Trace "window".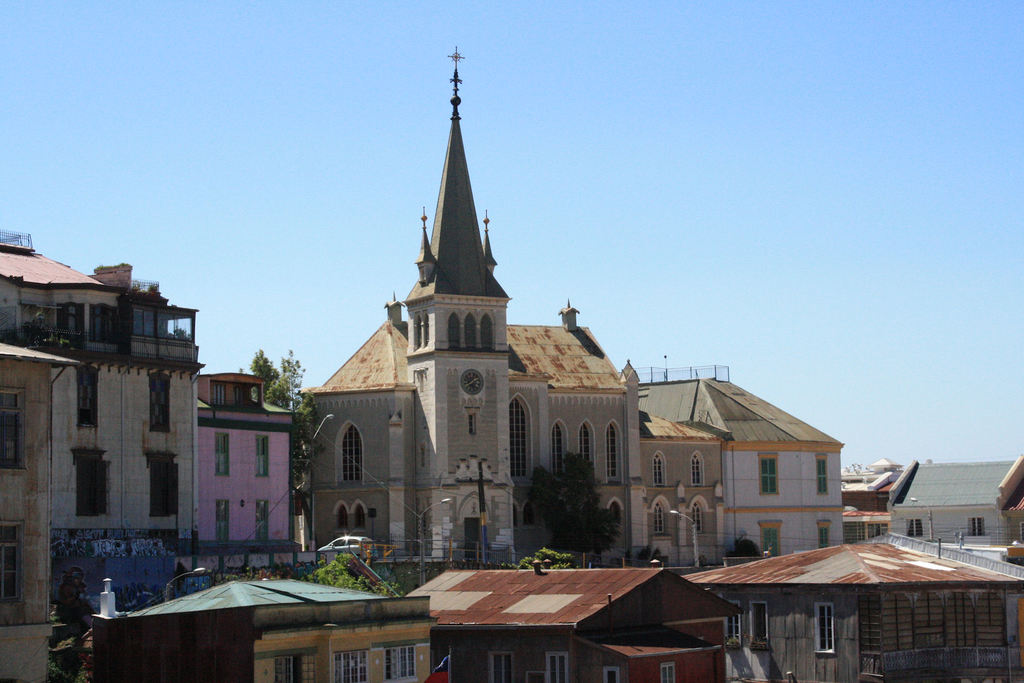
Traced to [466,411,479,436].
